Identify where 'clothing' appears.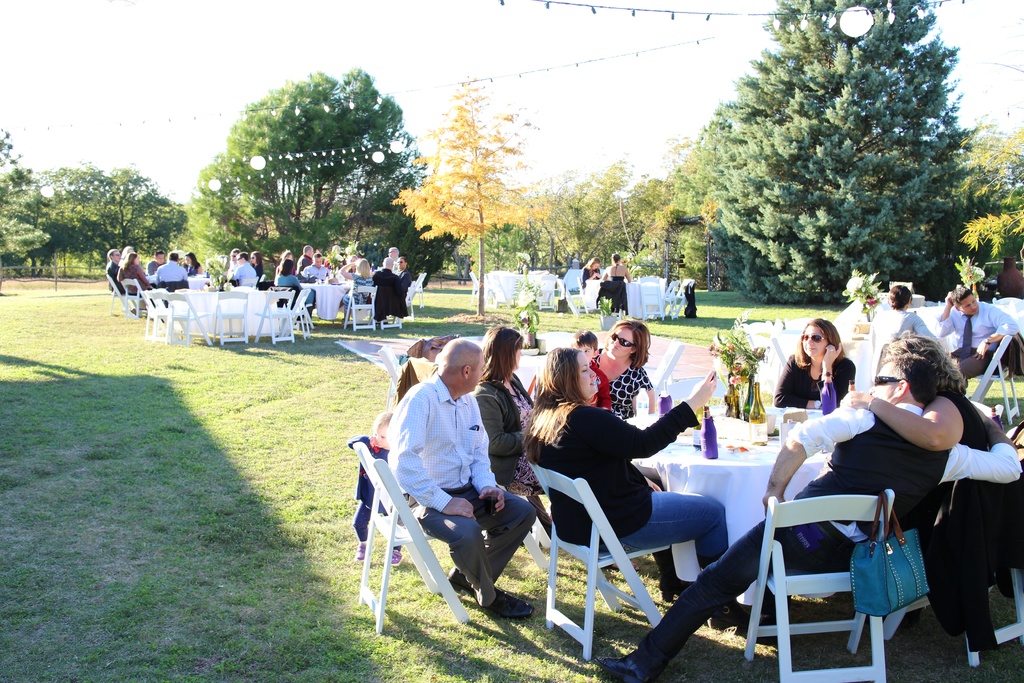
Appears at <region>943, 388, 1015, 616</region>.
